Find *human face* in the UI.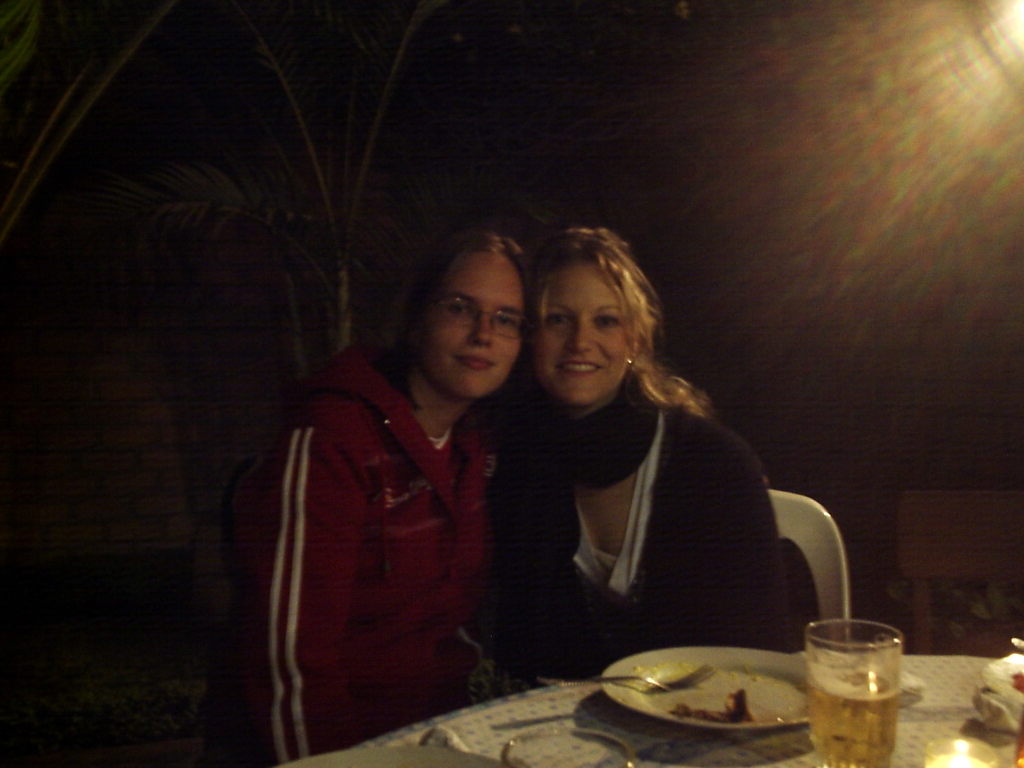
UI element at (535, 255, 630, 403).
